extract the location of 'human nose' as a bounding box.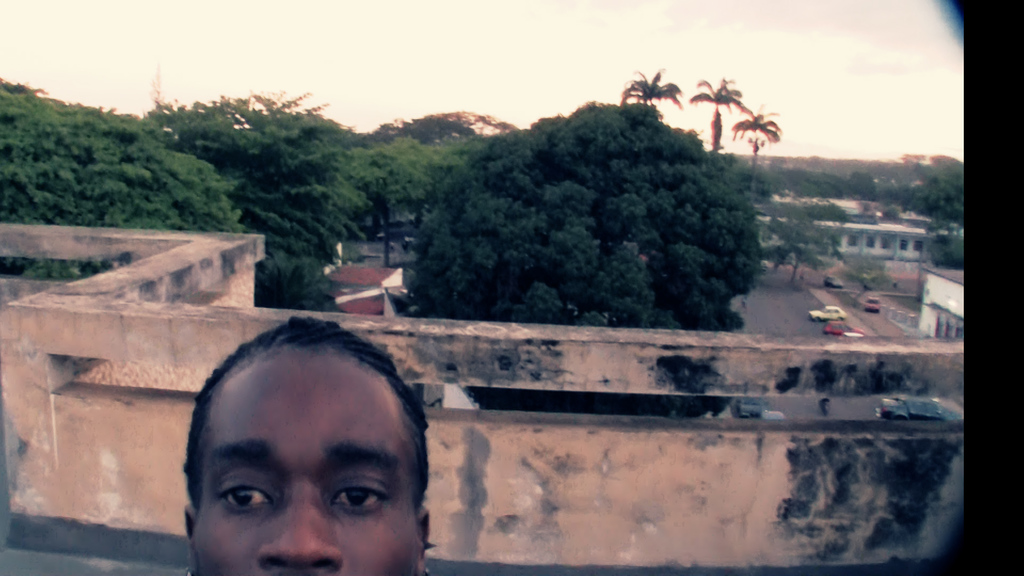
258/488/346/575.
